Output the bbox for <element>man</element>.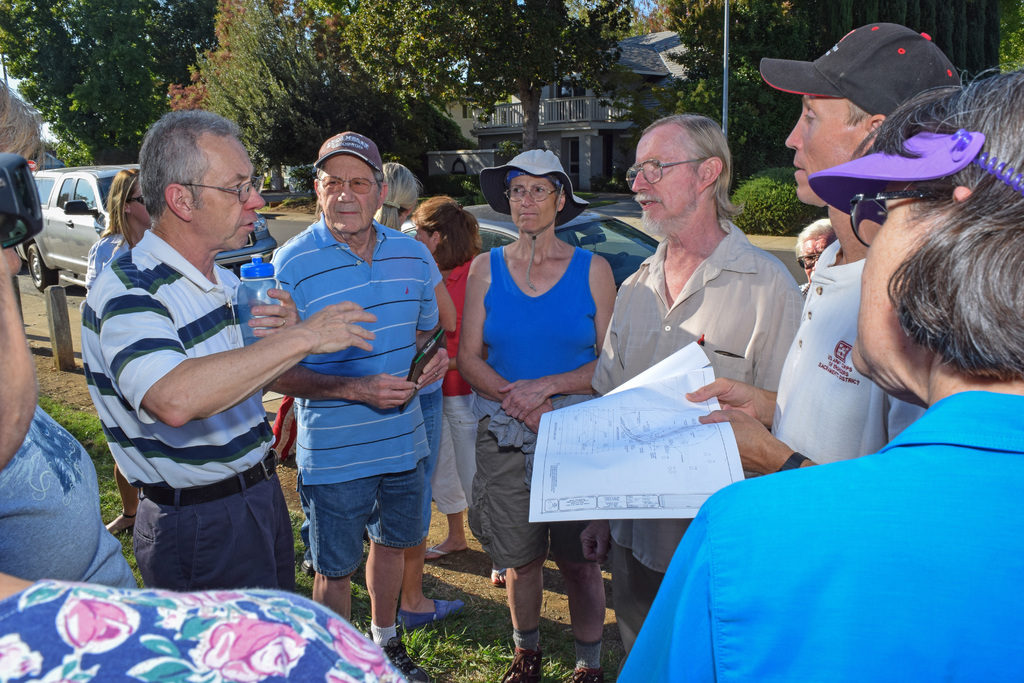
[685,19,964,482].
